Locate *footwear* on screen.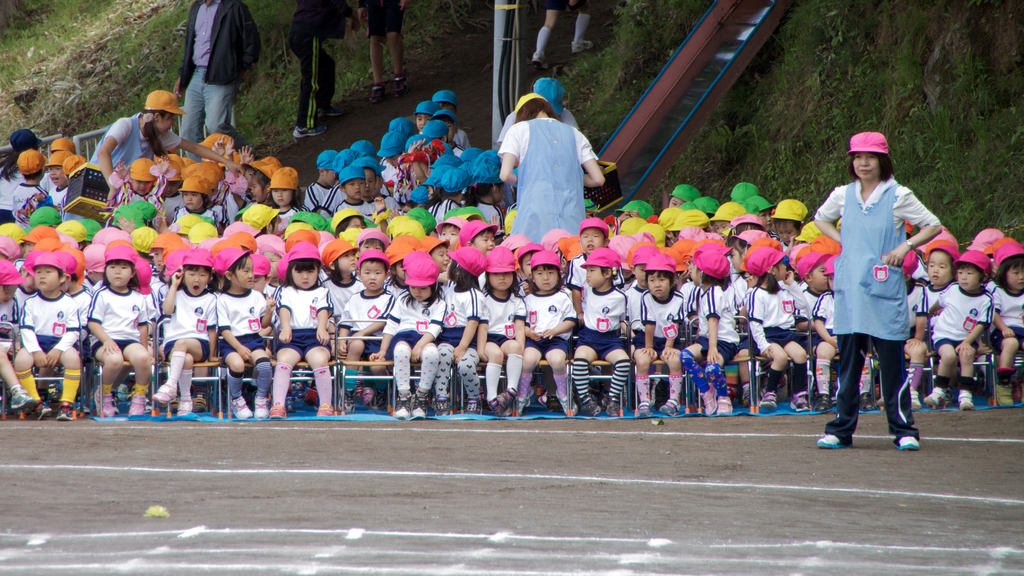
On screen at (left=604, top=398, right=620, bottom=418).
